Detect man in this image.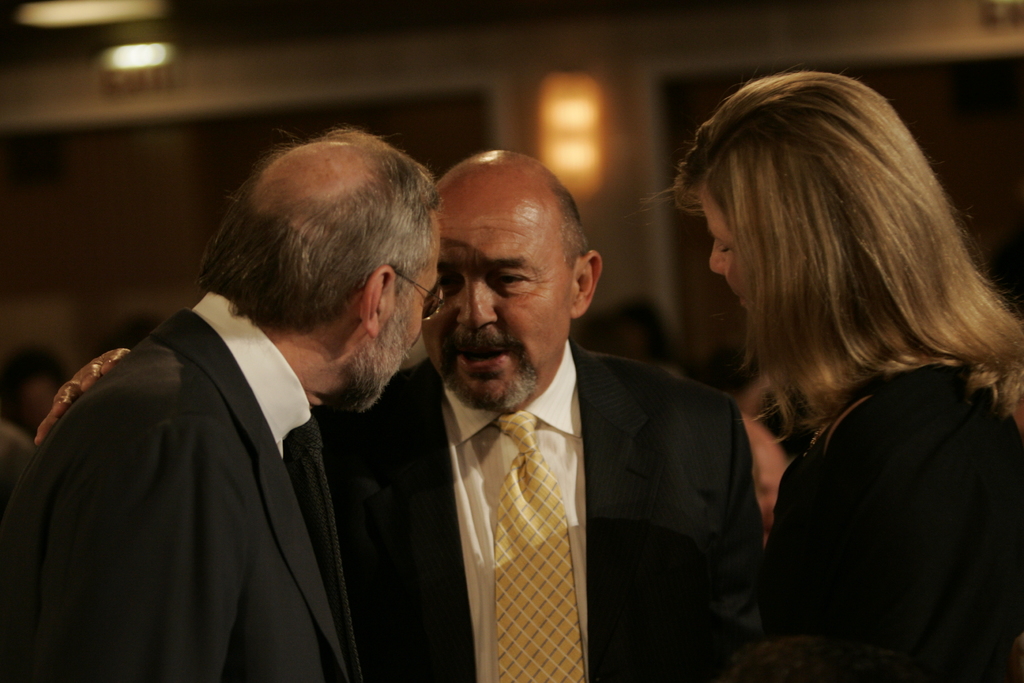
Detection: bbox=[343, 152, 764, 680].
